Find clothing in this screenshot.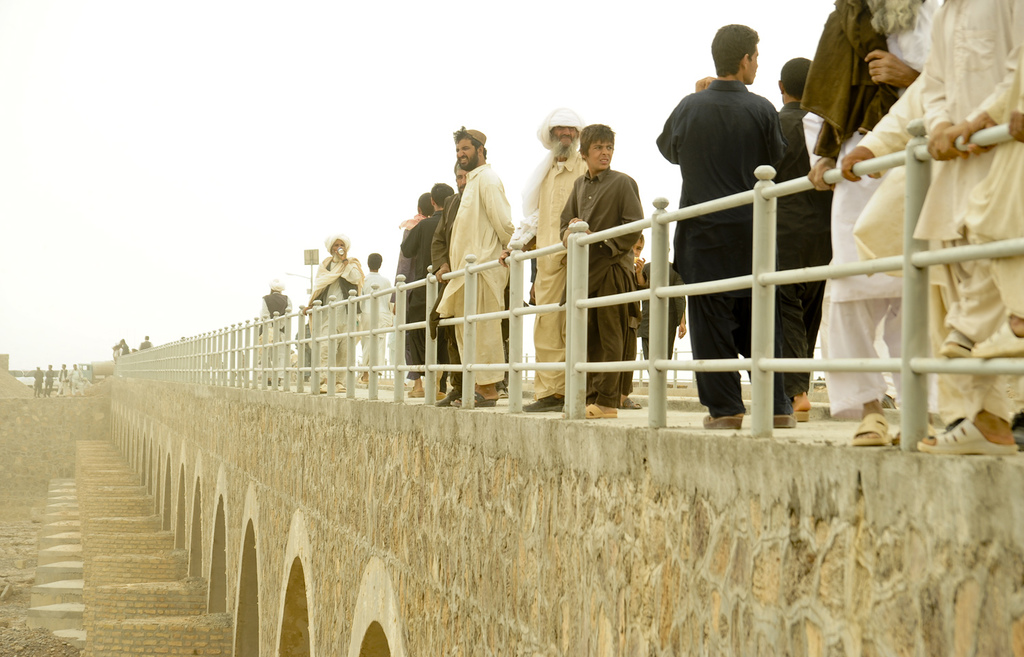
The bounding box for clothing is <bbox>554, 176, 631, 402</bbox>.
